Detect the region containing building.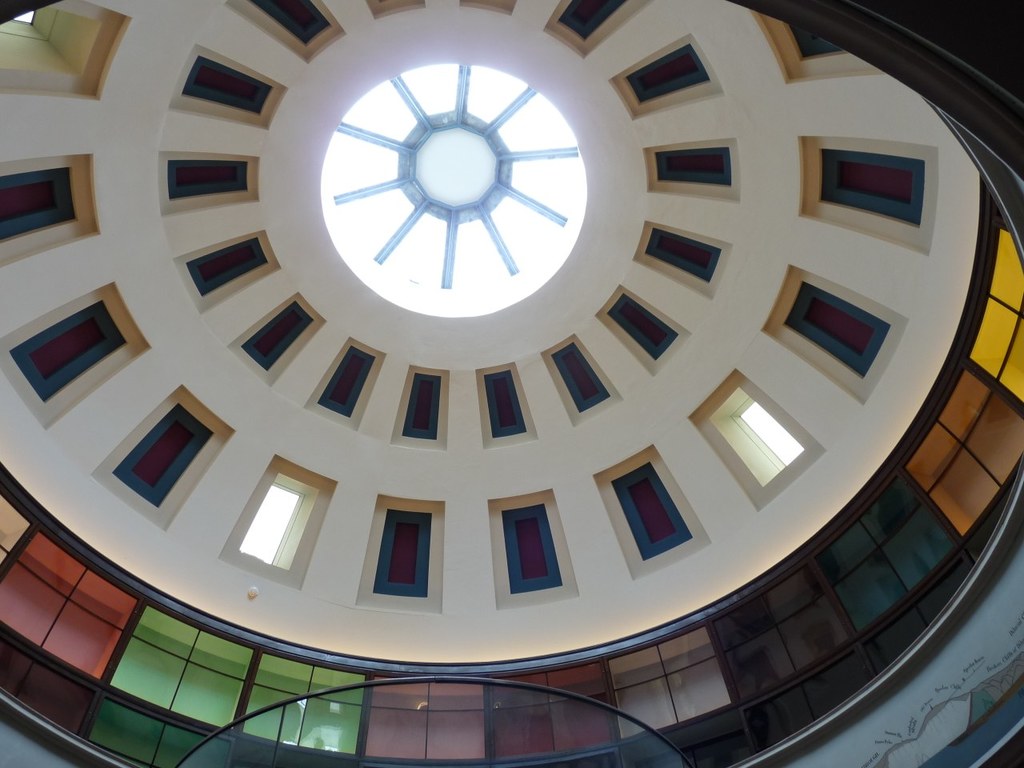
{"left": 0, "top": 0, "right": 1023, "bottom": 767}.
